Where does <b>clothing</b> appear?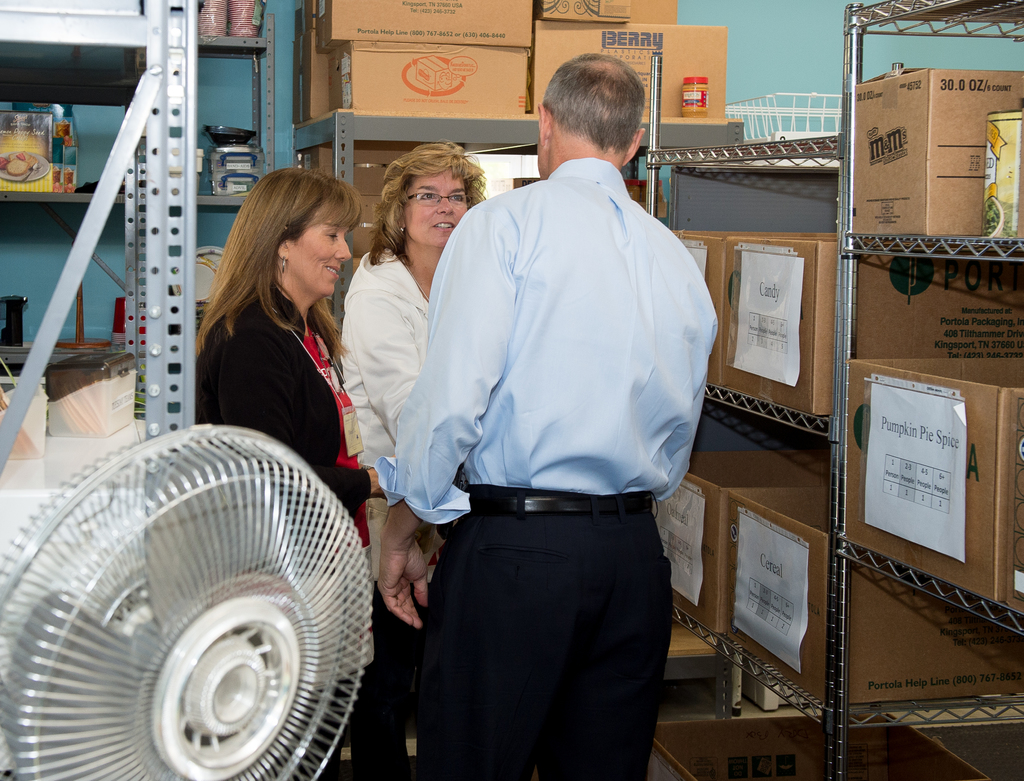
Appears at 385 127 725 762.
